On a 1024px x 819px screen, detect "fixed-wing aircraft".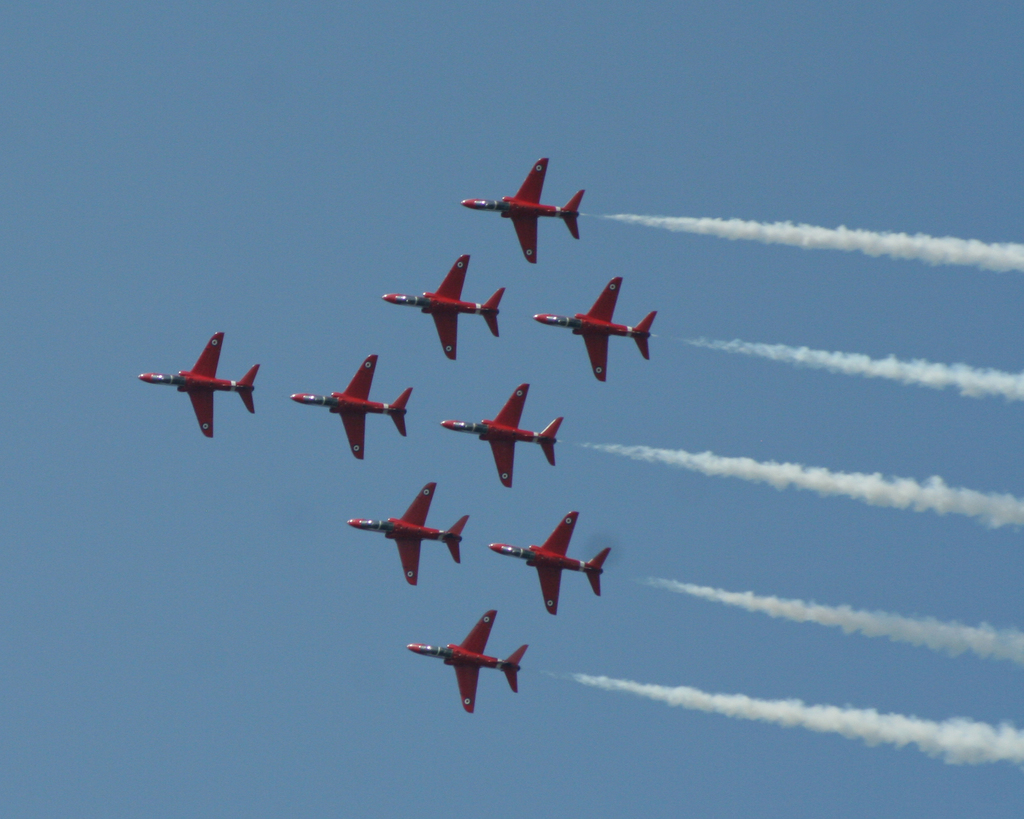
460:155:585:267.
